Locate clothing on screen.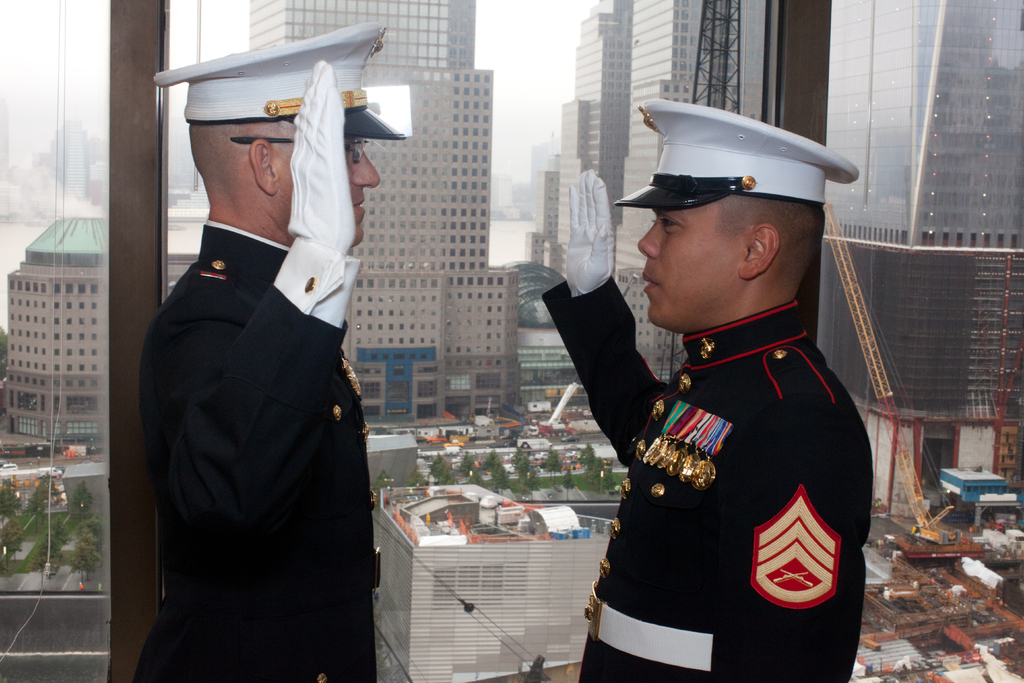
On screen at box=[124, 134, 381, 682].
